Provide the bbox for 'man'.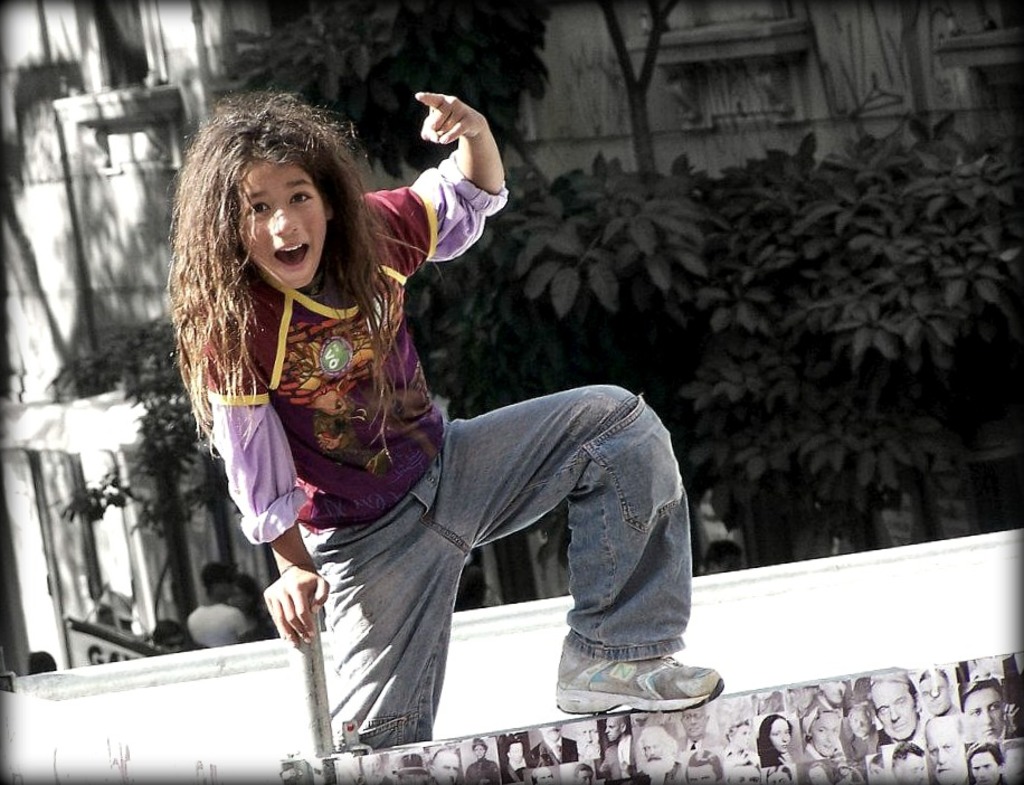
{"x1": 473, "y1": 740, "x2": 511, "y2": 784}.
